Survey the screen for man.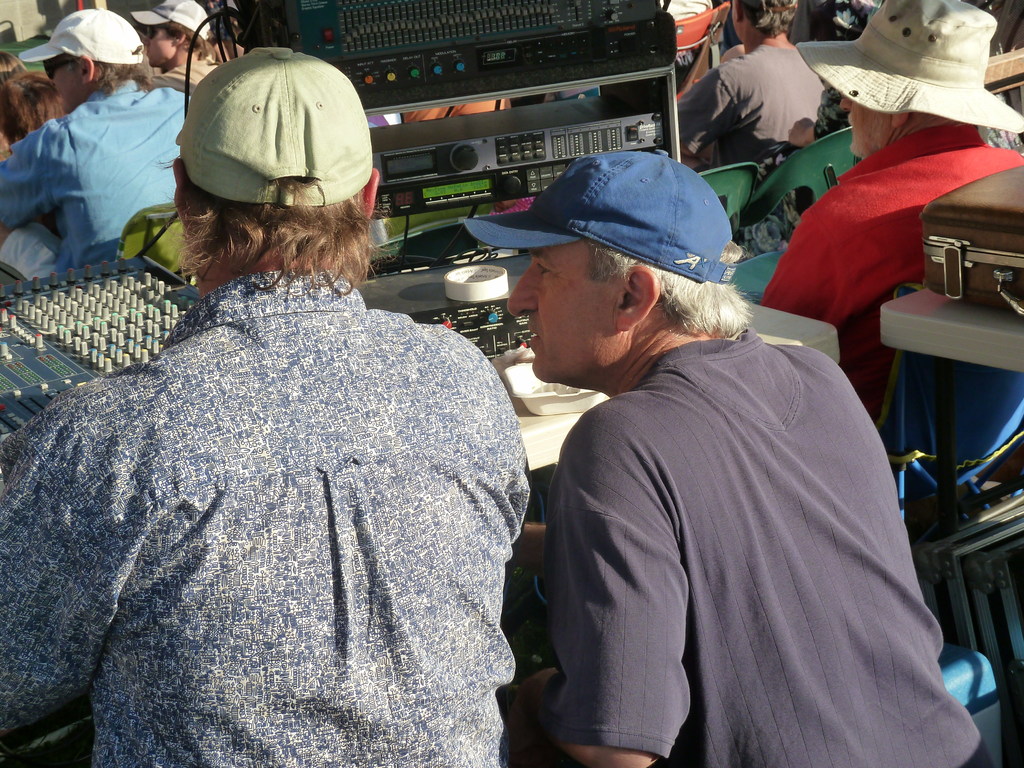
Survey found: x1=494, y1=156, x2=956, y2=767.
